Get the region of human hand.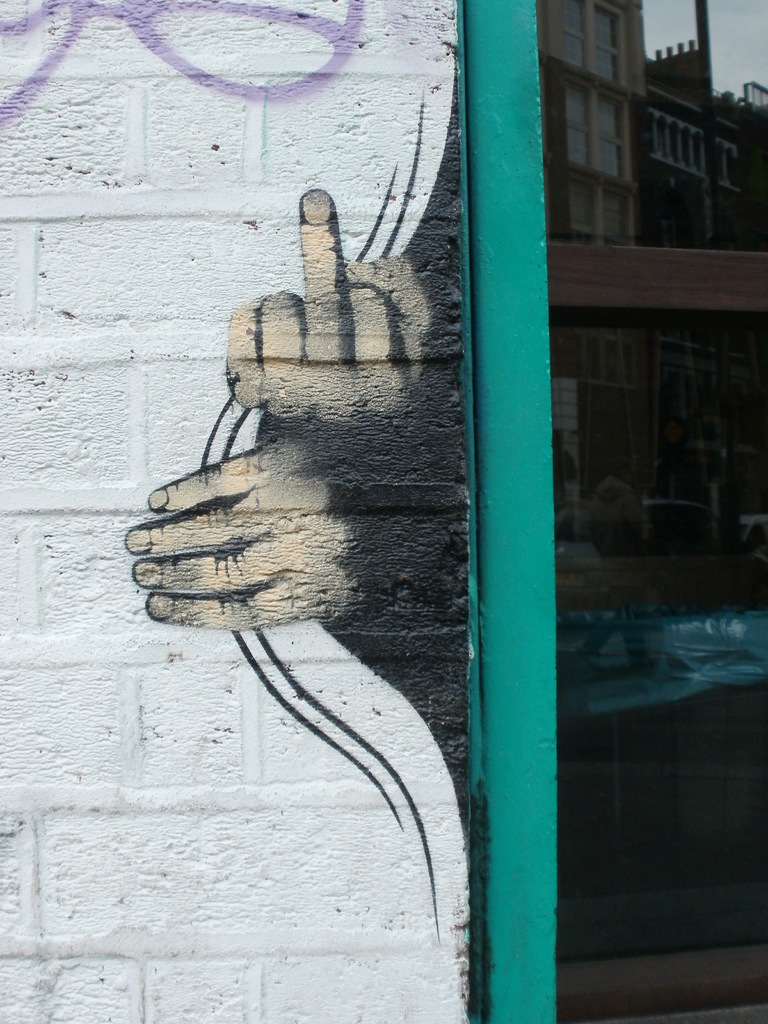
x1=219 y1=183 x2=439 y2=422.
